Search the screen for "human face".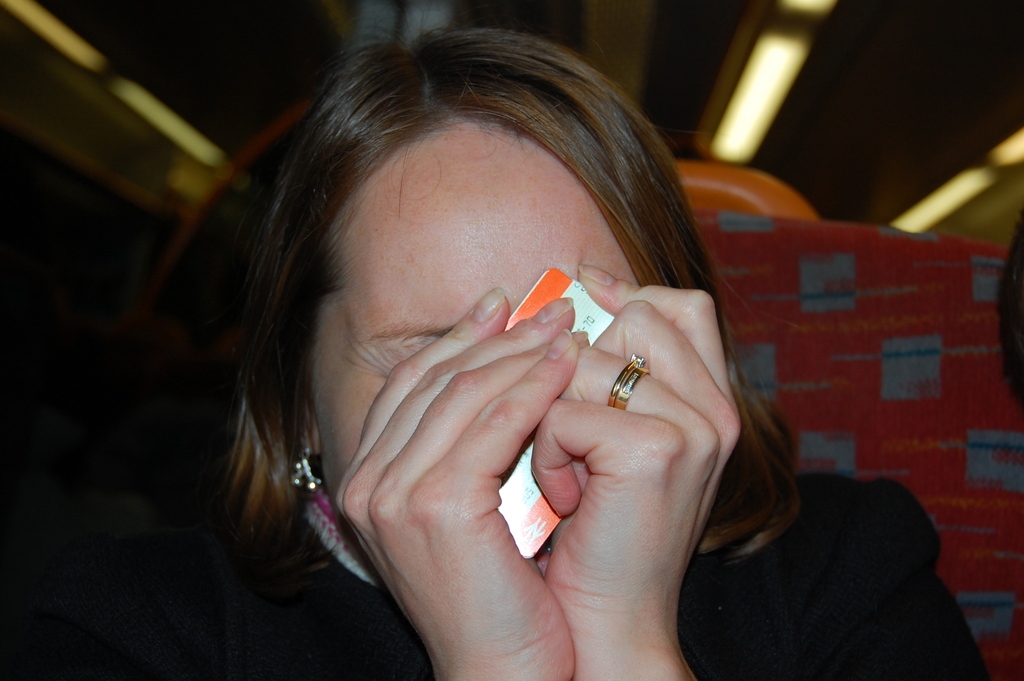
Found at 309/115/641/497.
